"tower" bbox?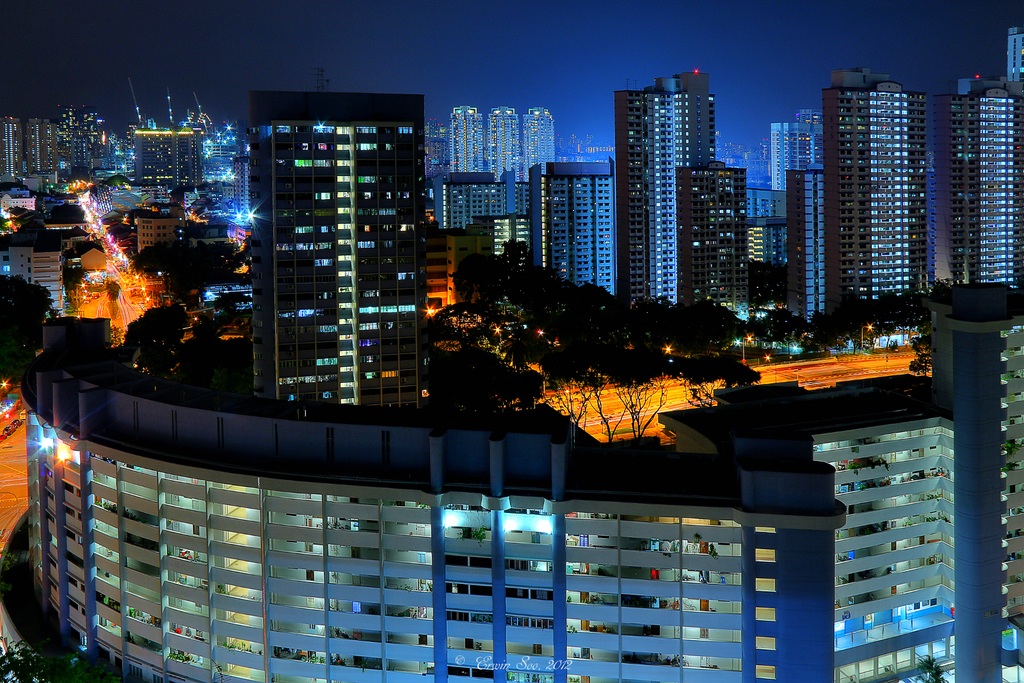
BBox(445, 100, 485, 173)
